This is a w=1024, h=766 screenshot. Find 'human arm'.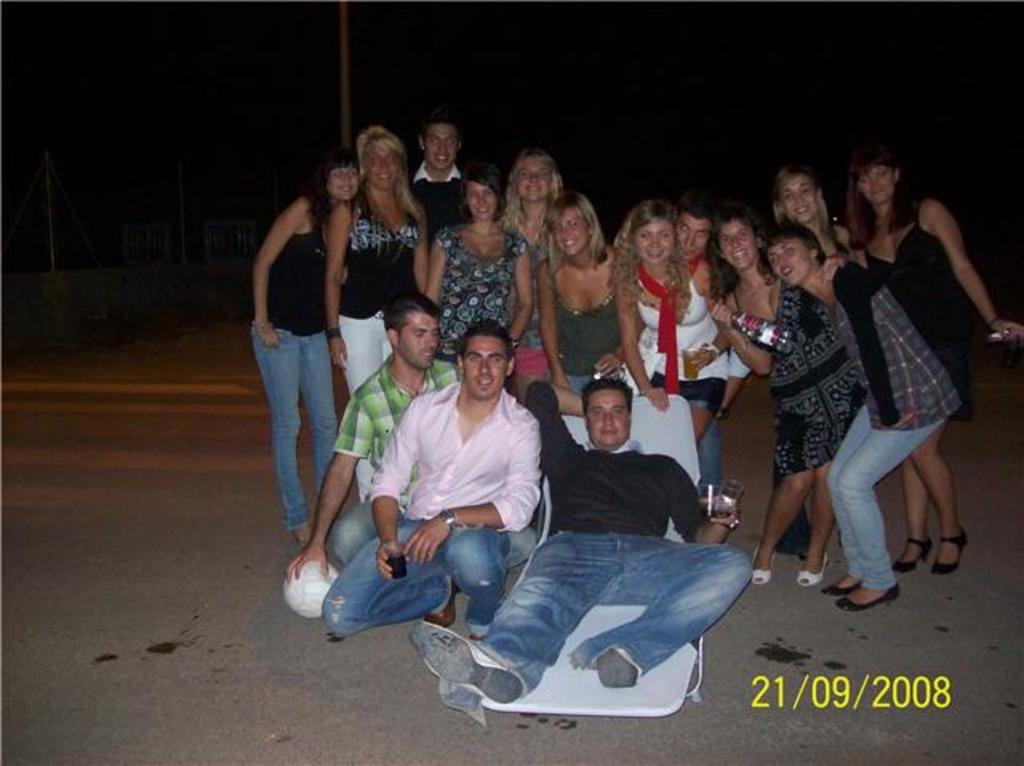
Bounding box: (x1=394, y1=411, x2=549, y2=565).
